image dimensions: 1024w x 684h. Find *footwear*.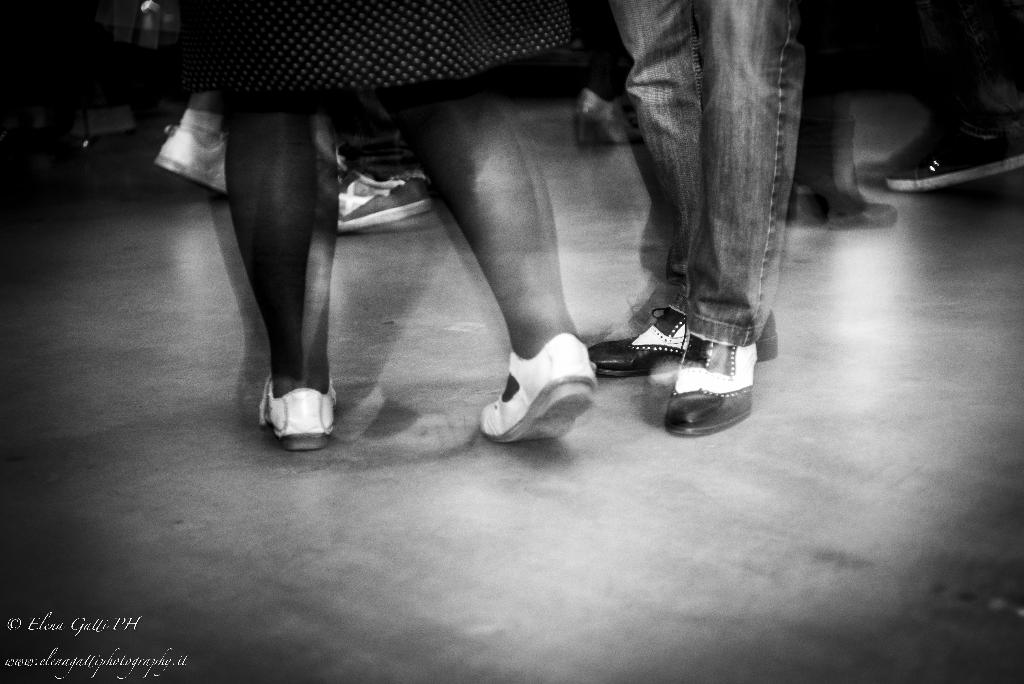
660,326,766,442.
